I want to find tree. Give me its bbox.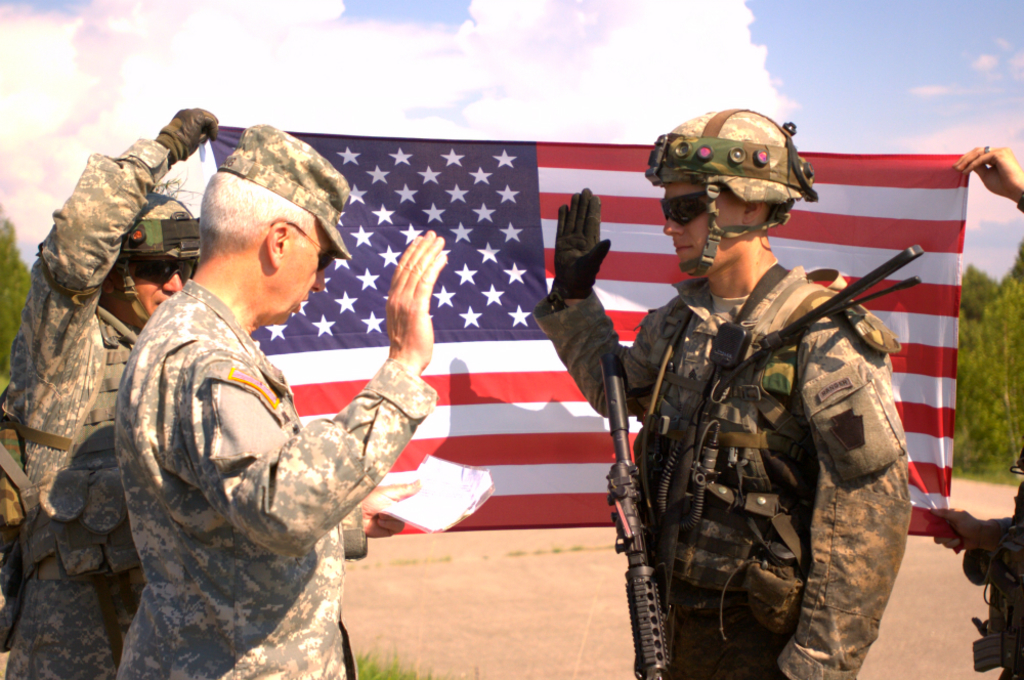
detection(939, 246, 1023, 483).
